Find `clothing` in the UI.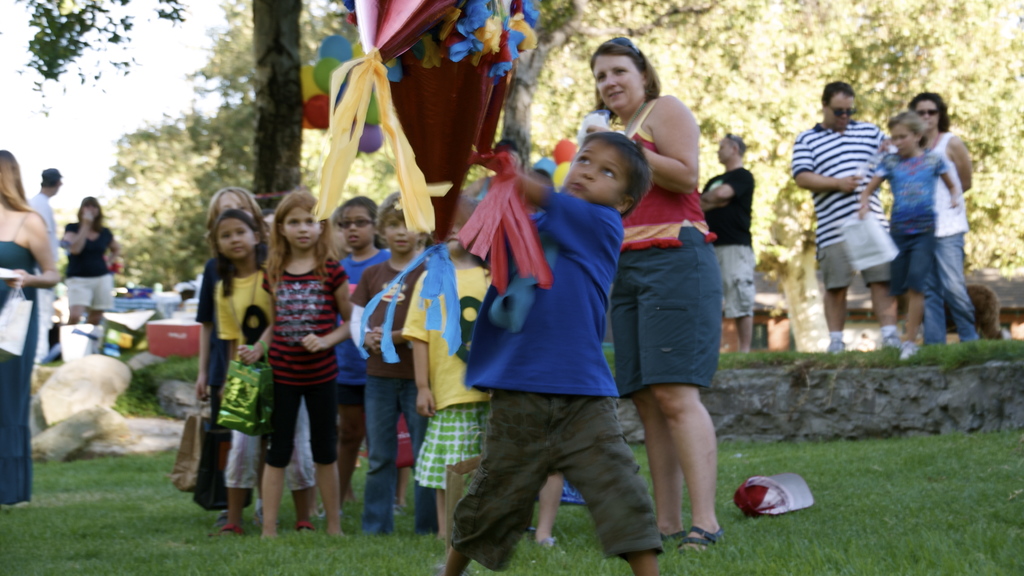
UI element at <region>26, 186, 63, 360</region>.
